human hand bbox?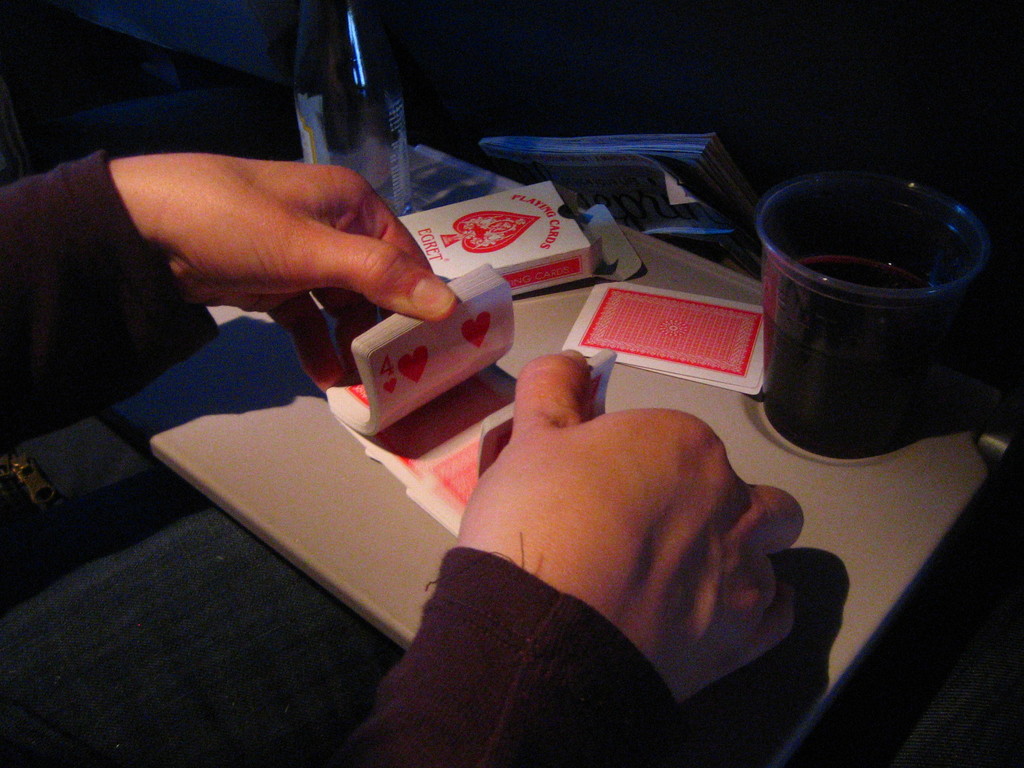
crop(95, 143, 454, 342)
